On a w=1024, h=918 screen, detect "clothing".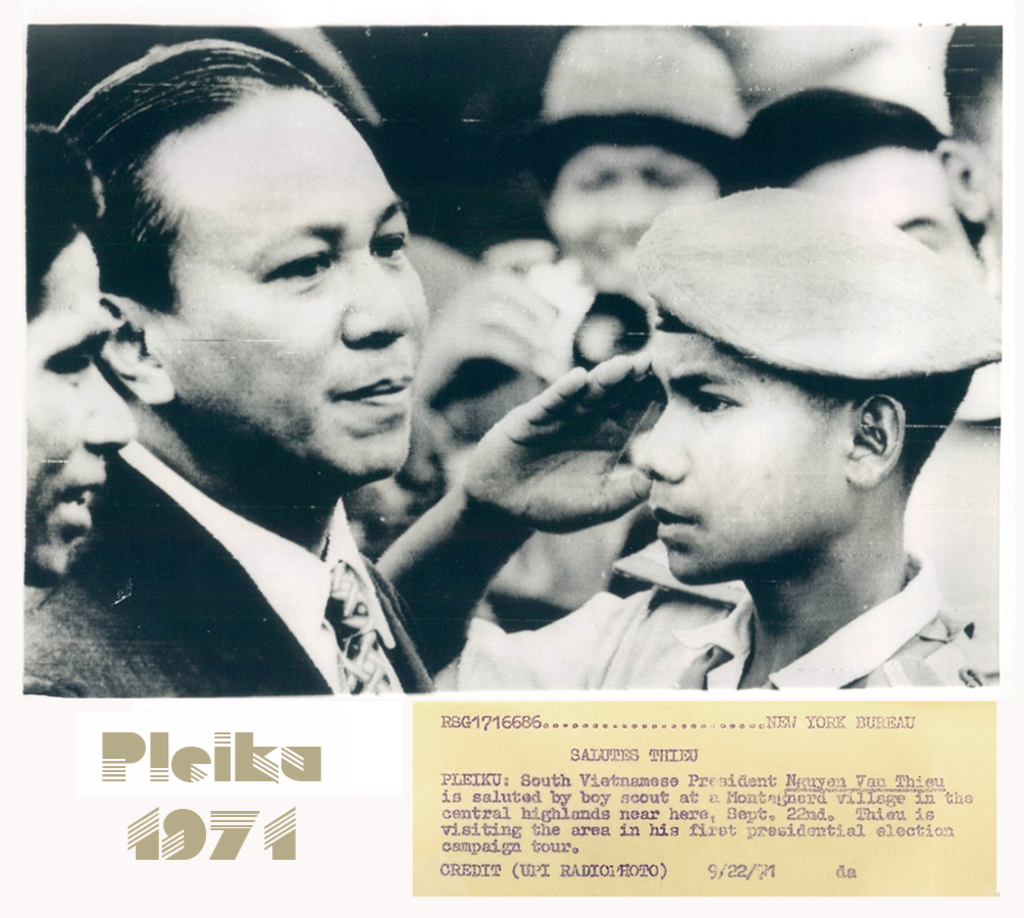
crop(437, 520, 1001, 696).
